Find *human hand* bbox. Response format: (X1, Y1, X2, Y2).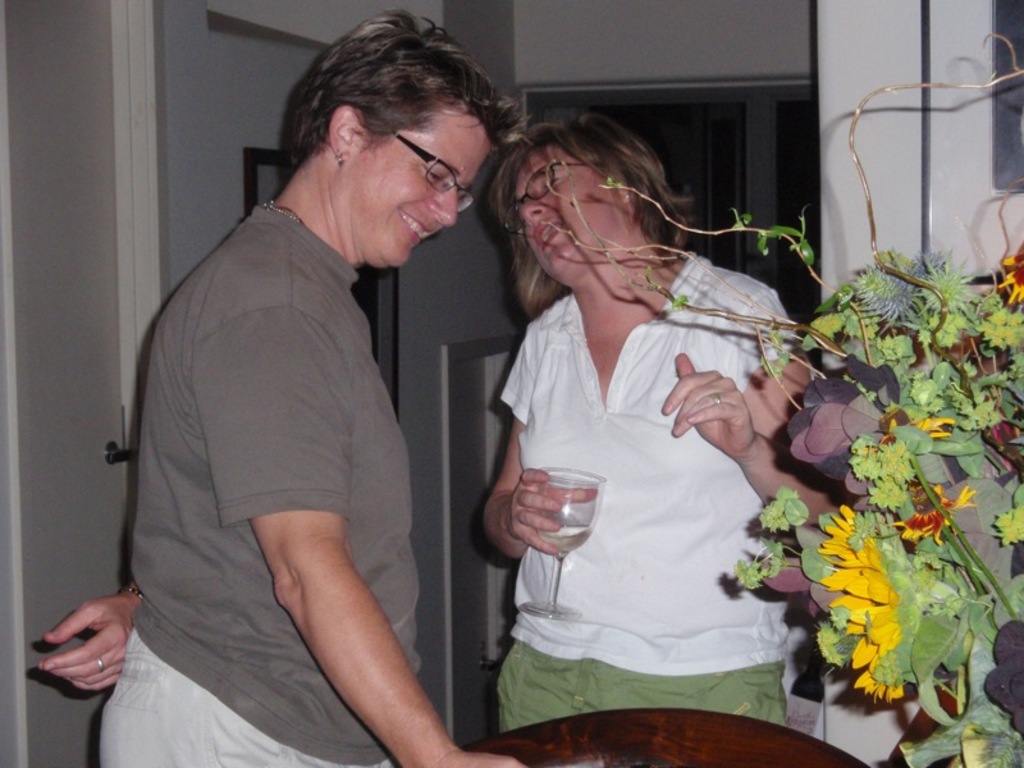
(36, 591, 141, 692).
